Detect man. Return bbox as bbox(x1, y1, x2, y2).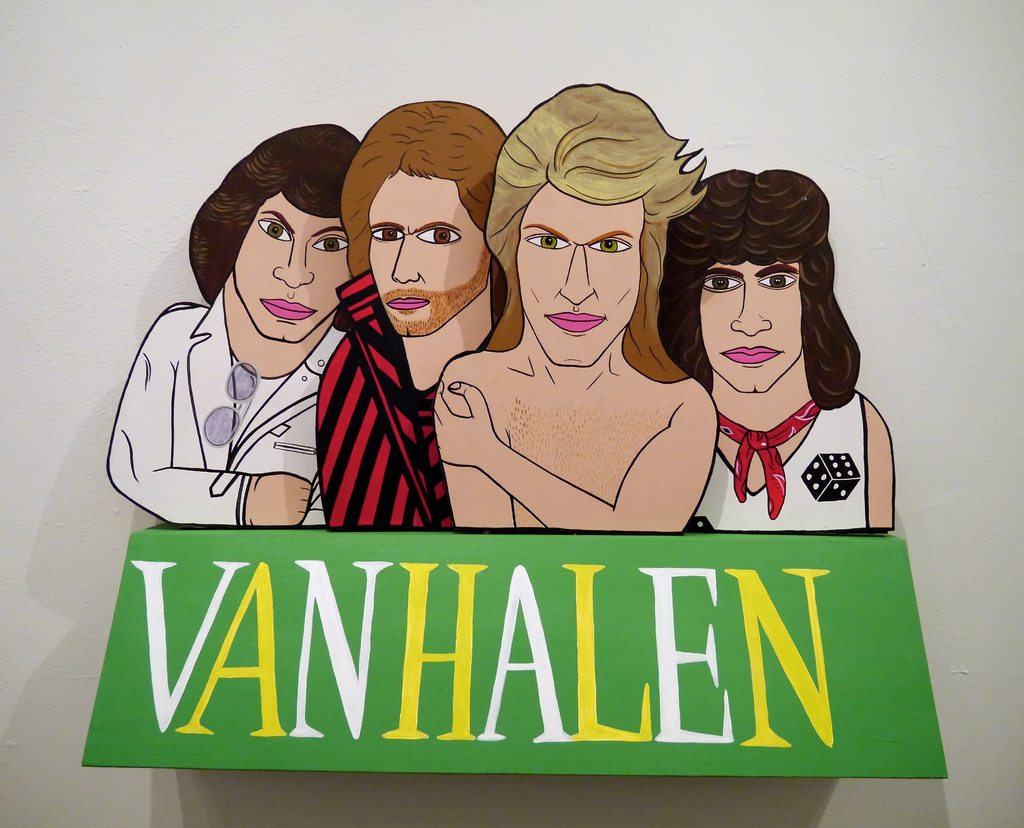
bbox(468, 143, 760, 546).
